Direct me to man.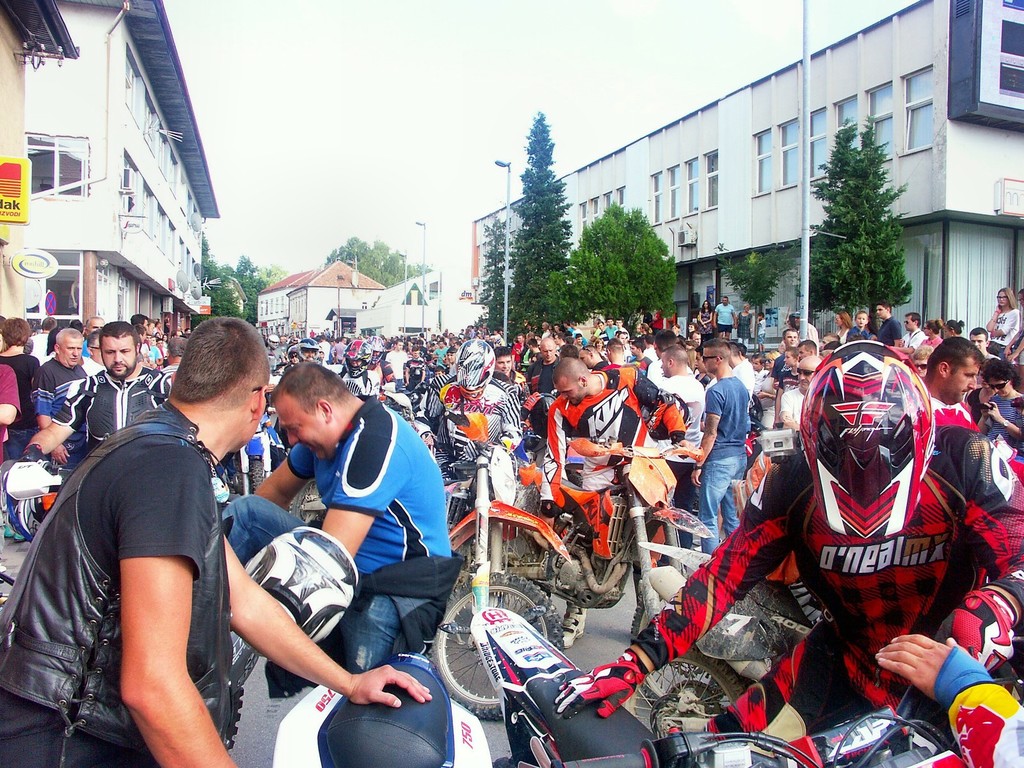
Direction: [x1=802, y1=333, x2=856, y2=360].
